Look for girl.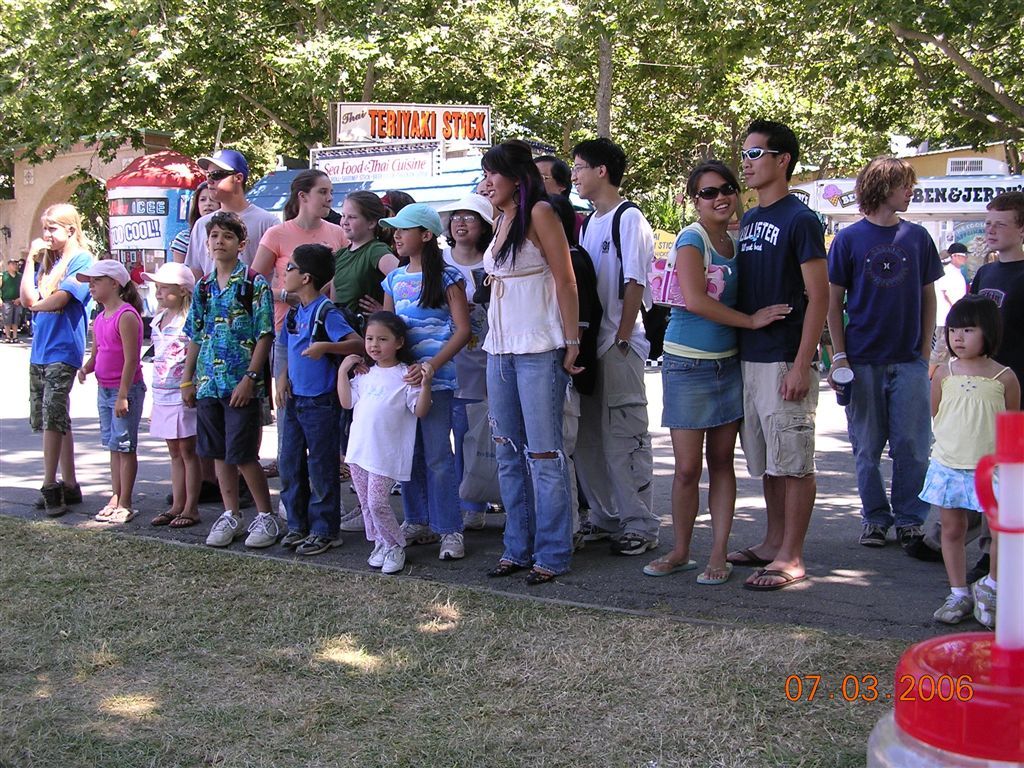
Found: 75 257 148 526.
